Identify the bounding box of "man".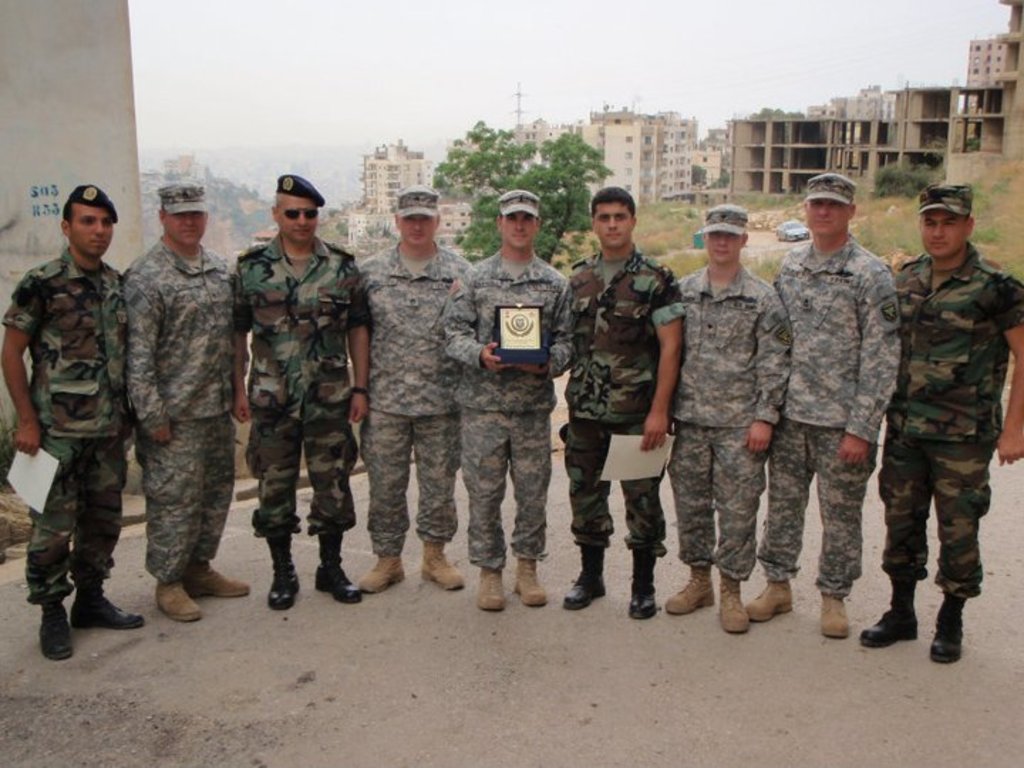
left=0, top=186, right=135, bottom=658.
